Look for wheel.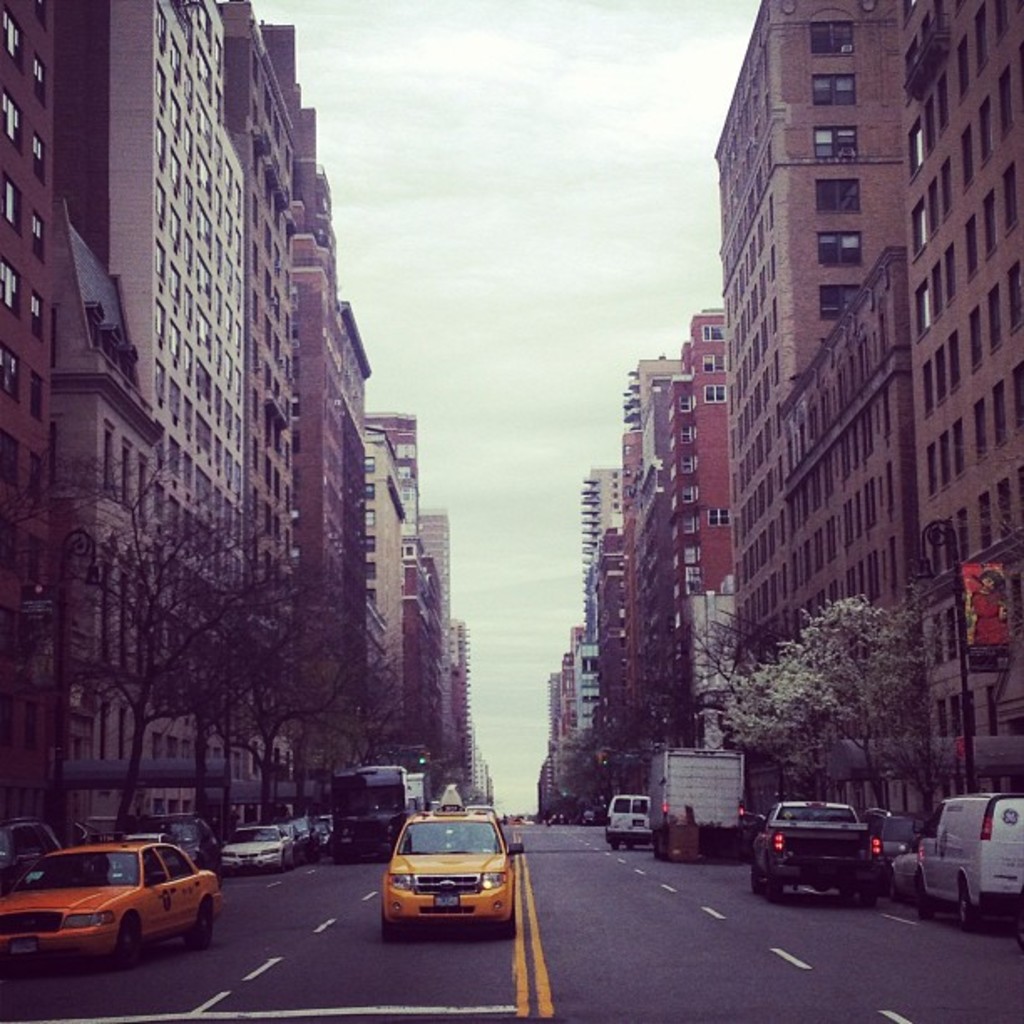
Found: (x1=840, y1=887, x2=858, y2=900).
